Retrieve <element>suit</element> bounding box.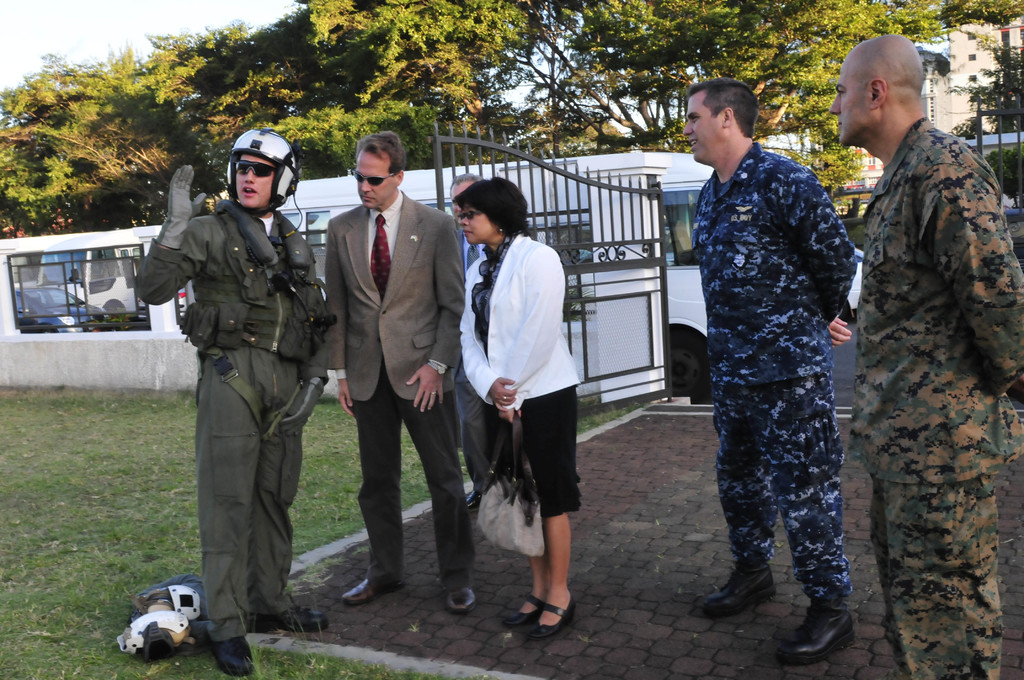
Bounding box: locate(451, 224, 535, 493).
